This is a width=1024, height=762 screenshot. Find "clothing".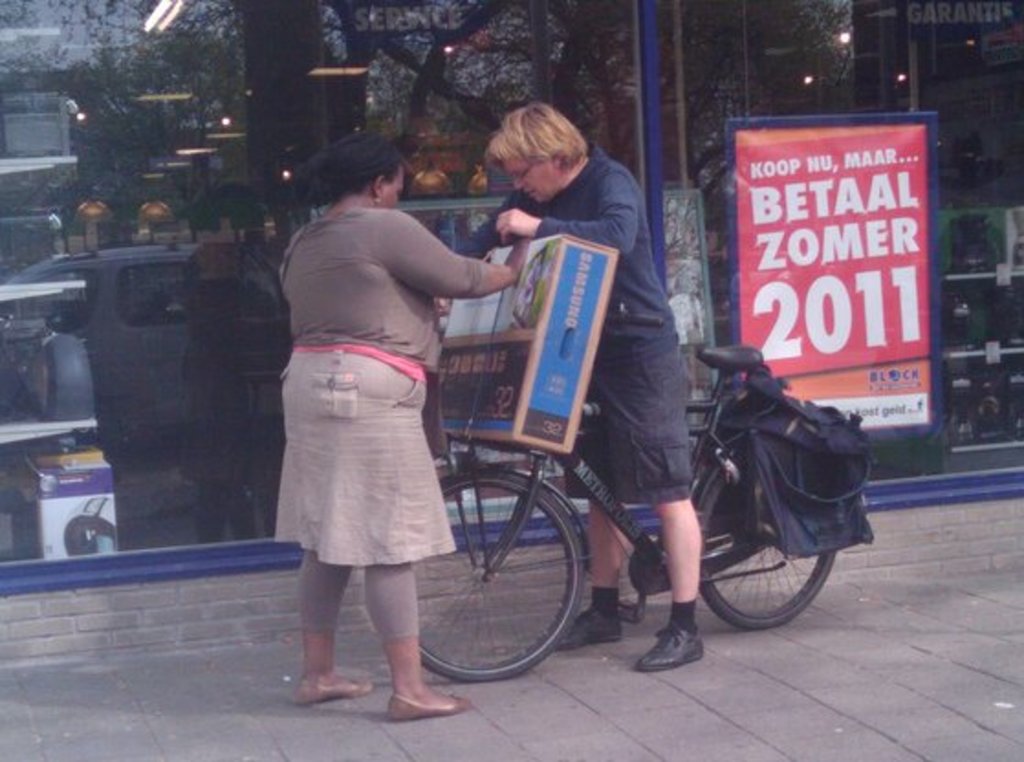
Bounding box: <box>458,150,700,504</box>.
